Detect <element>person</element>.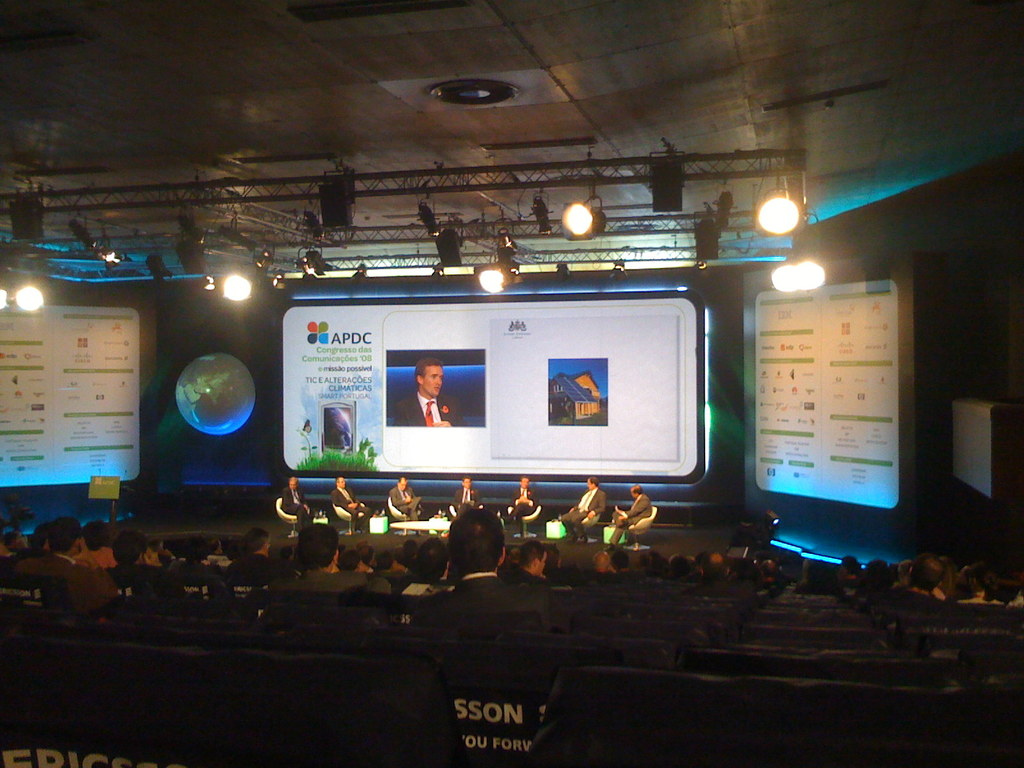
Detected at x1=558, y1=475, x2=607, y2=546.
